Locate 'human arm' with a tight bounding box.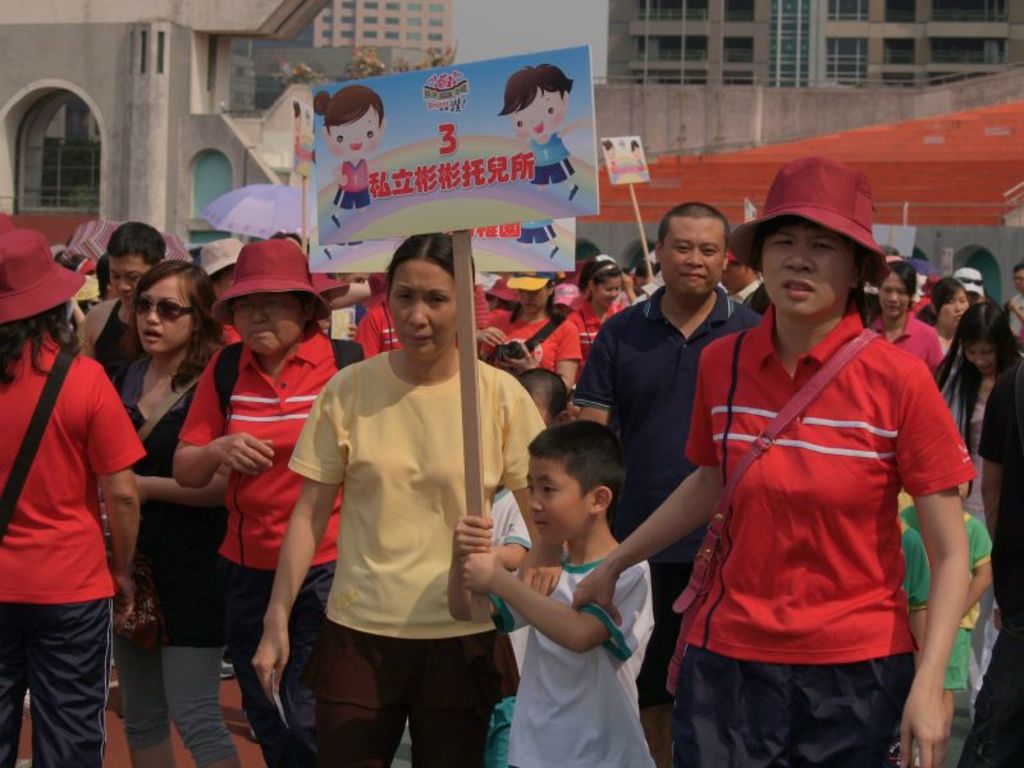
rect(330, 168, 348, 210).
